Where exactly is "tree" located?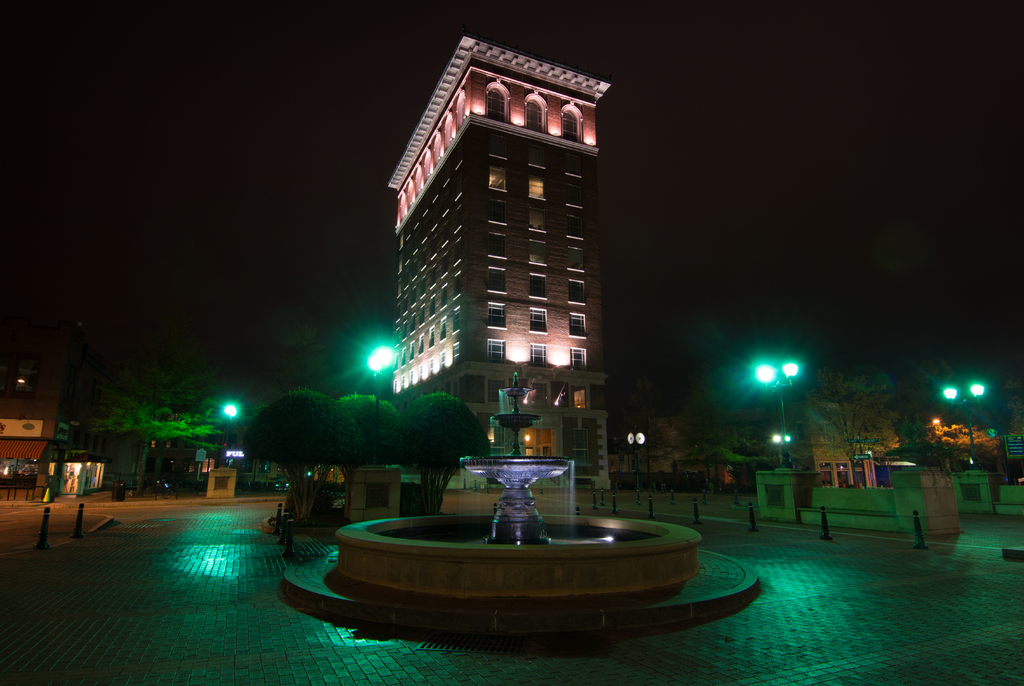
Its bounding box is (803, 353, 901, 463).
